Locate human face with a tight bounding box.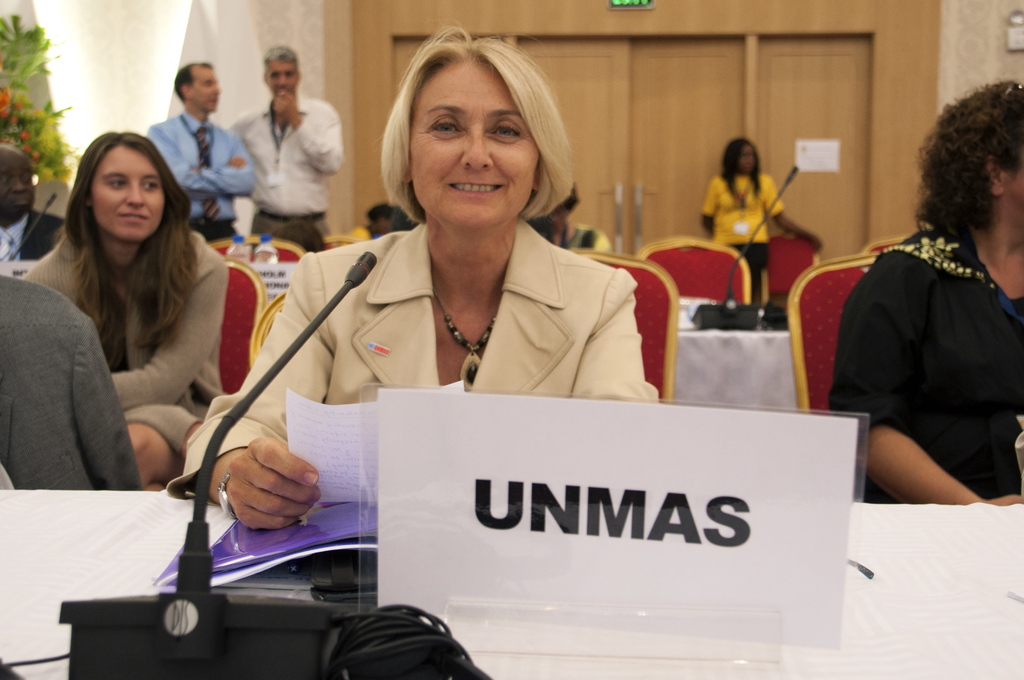
0:150:42:215.
